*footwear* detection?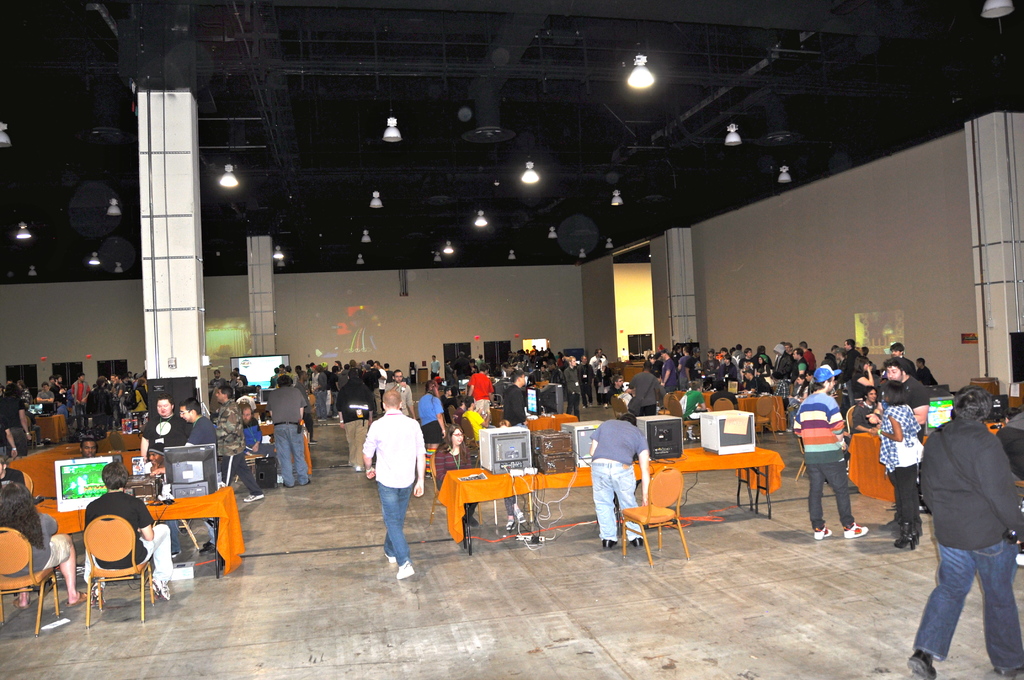
{"x1": 382, "y1": 551, "x2": 396, "y2": 563}
